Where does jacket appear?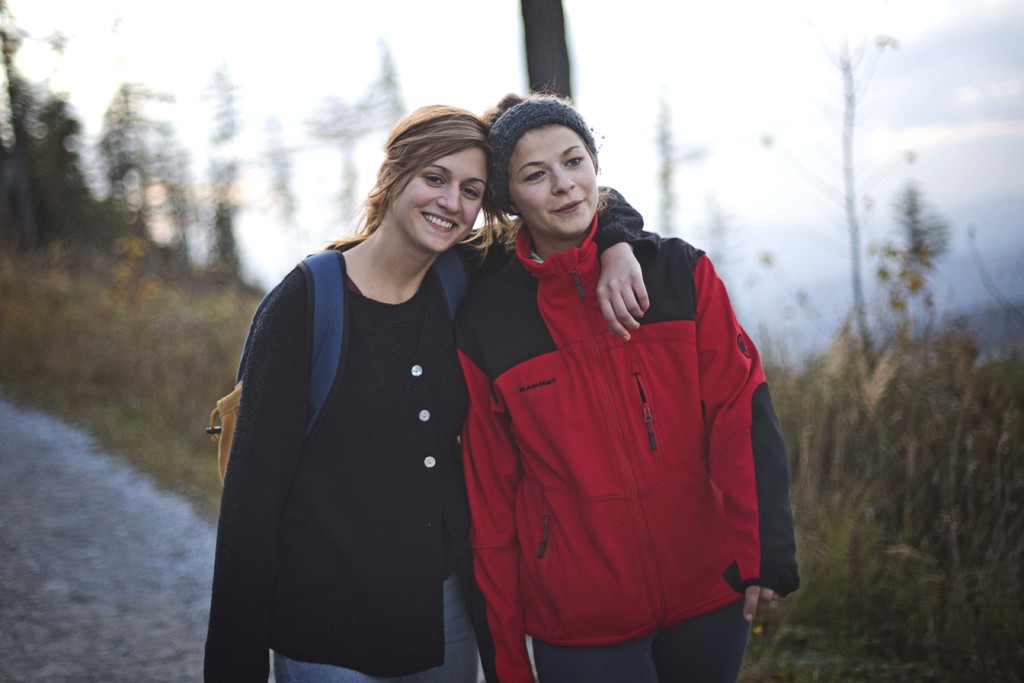
Appears at 454:131:776:660.
